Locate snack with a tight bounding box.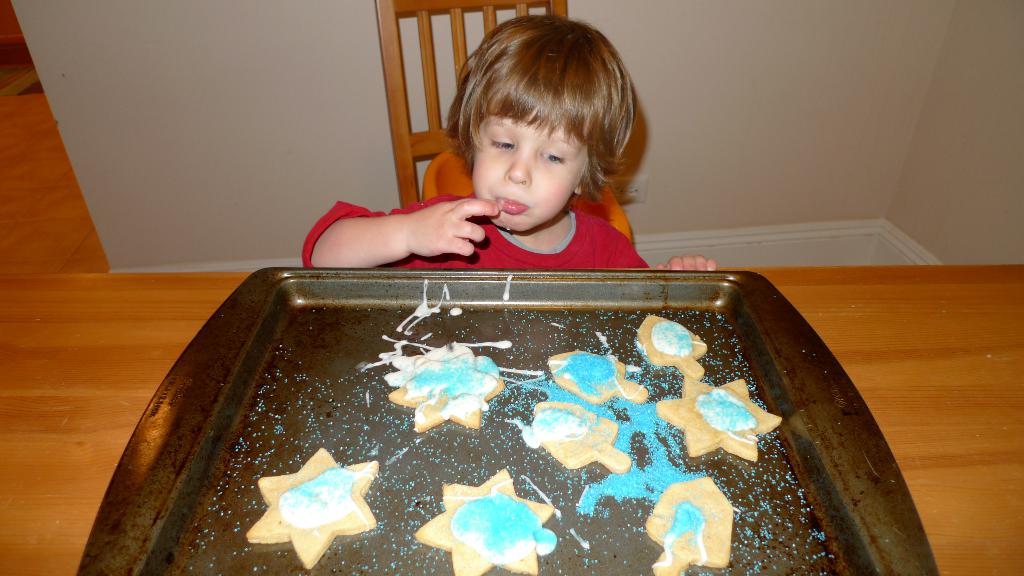
392 347 514 439.
